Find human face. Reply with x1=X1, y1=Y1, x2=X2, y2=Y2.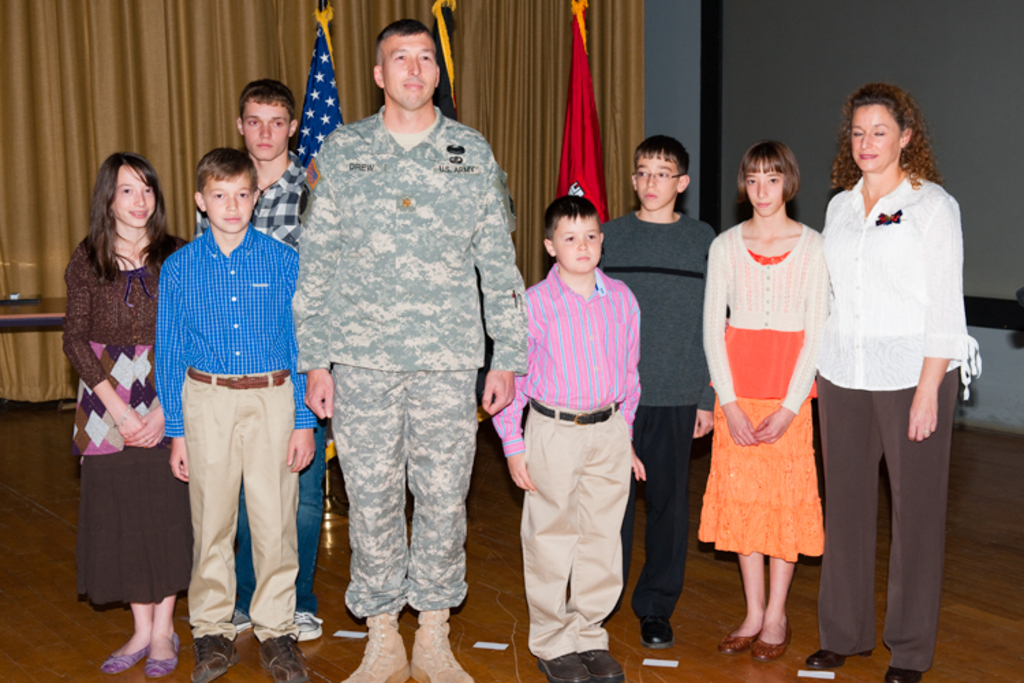
x1=557, y1=213, x2=605, y2=266.
